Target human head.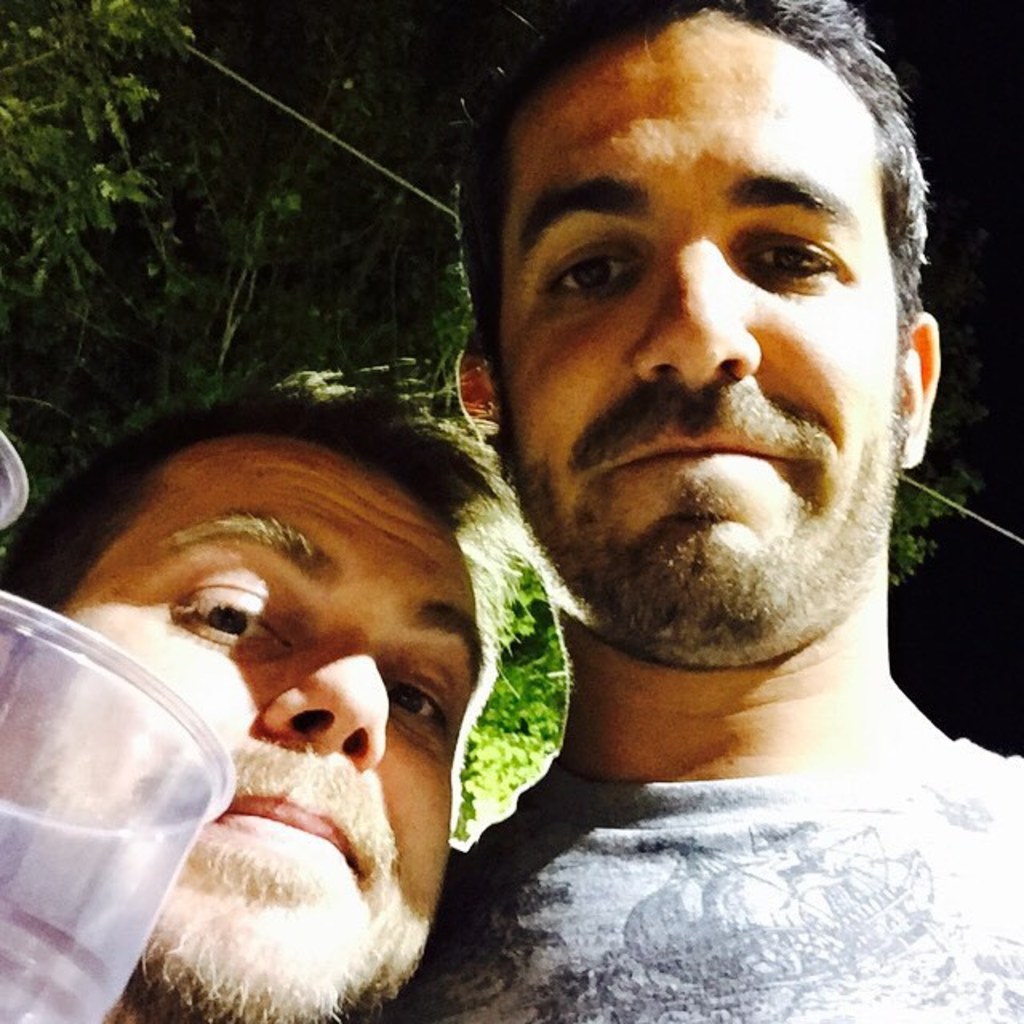
Target region: [x1=0, y1=394, x2=493, y2=1022].
